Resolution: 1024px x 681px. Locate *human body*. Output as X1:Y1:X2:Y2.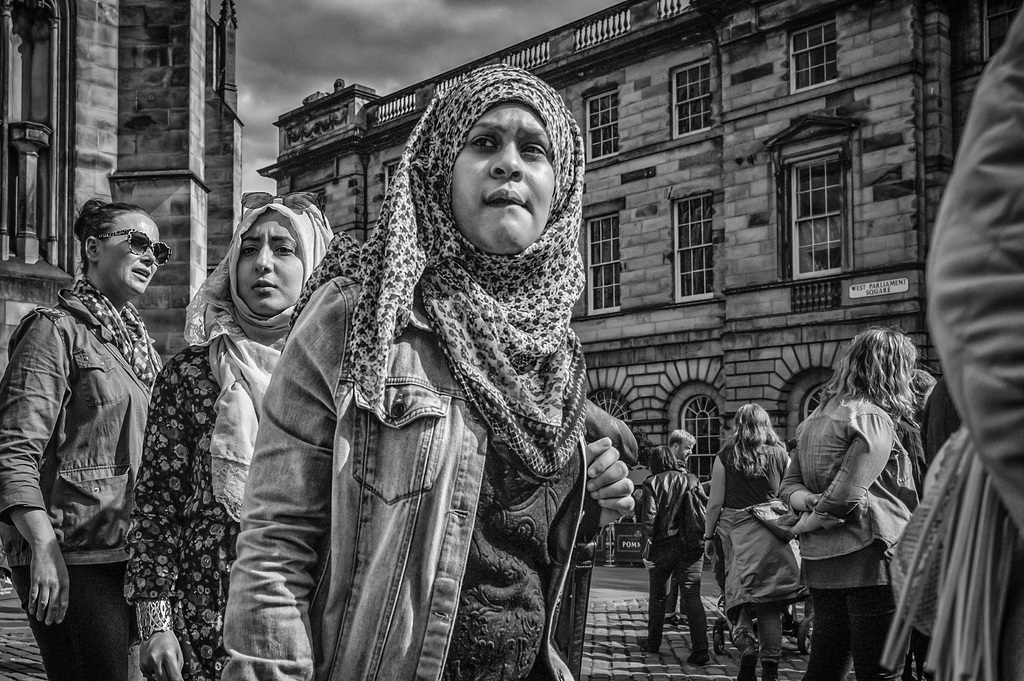
703:445:799:677.
